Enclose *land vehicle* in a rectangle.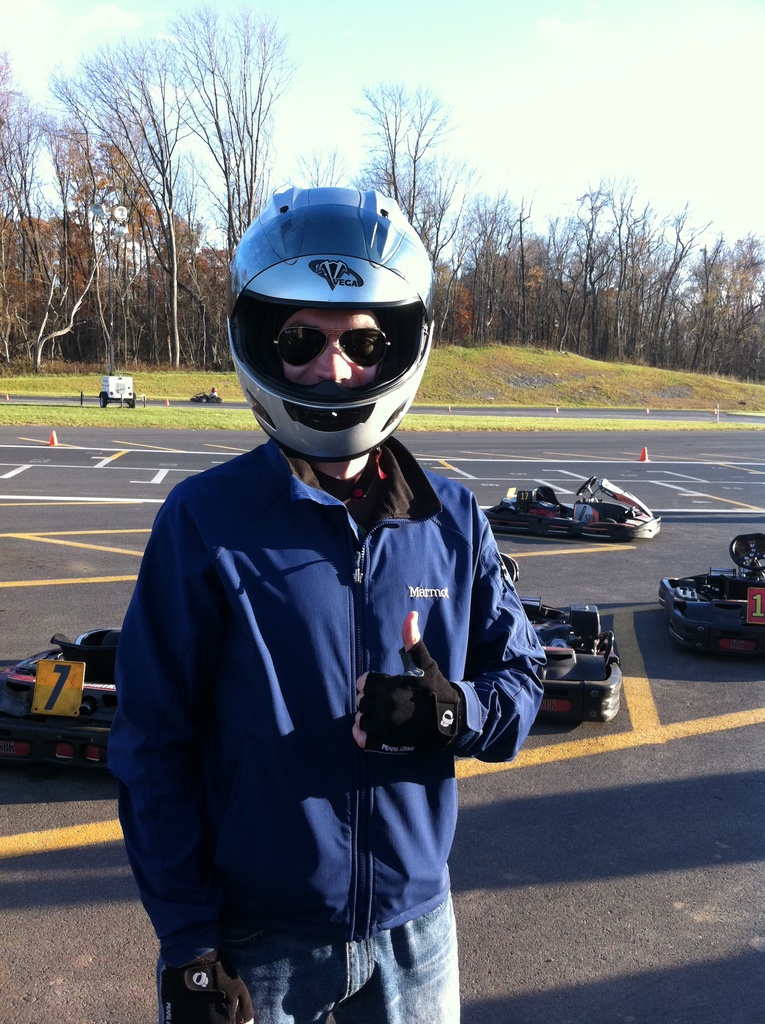
(0,630,125,777).
